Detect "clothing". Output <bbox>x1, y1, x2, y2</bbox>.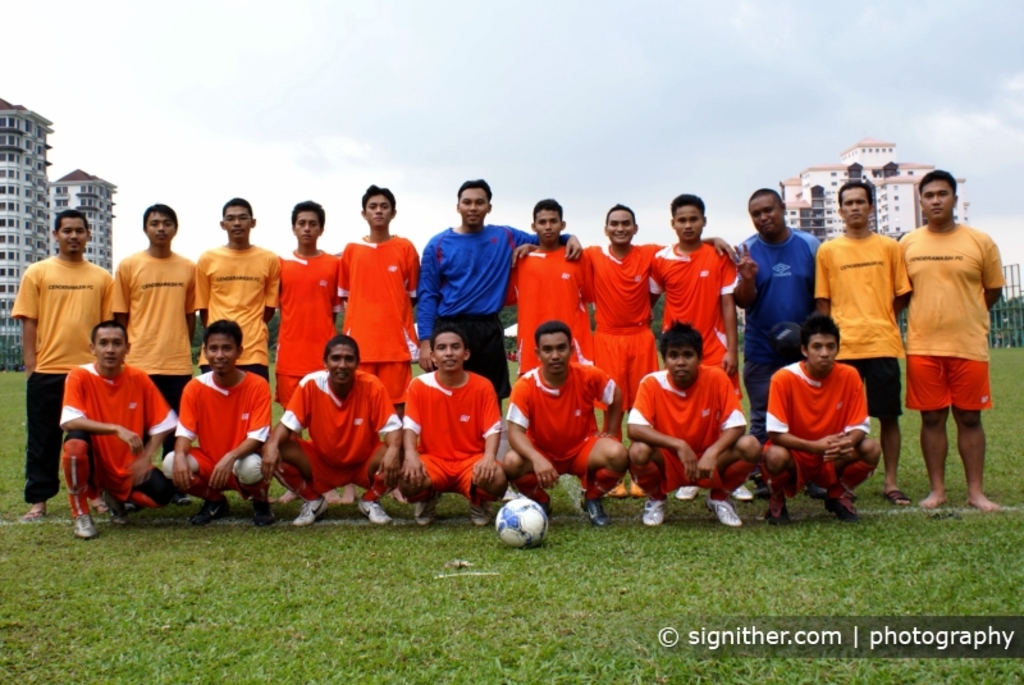
<bbox>204, 367, 271, 380</bbox>.
